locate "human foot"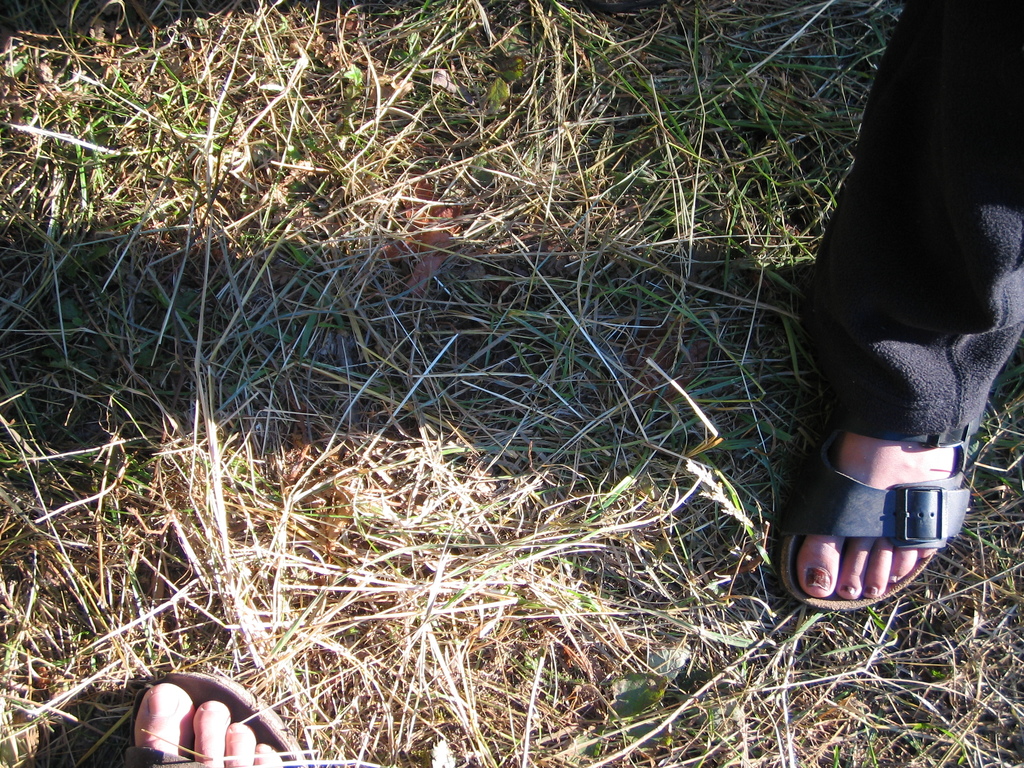
rect(790, 435, 975, 631)
